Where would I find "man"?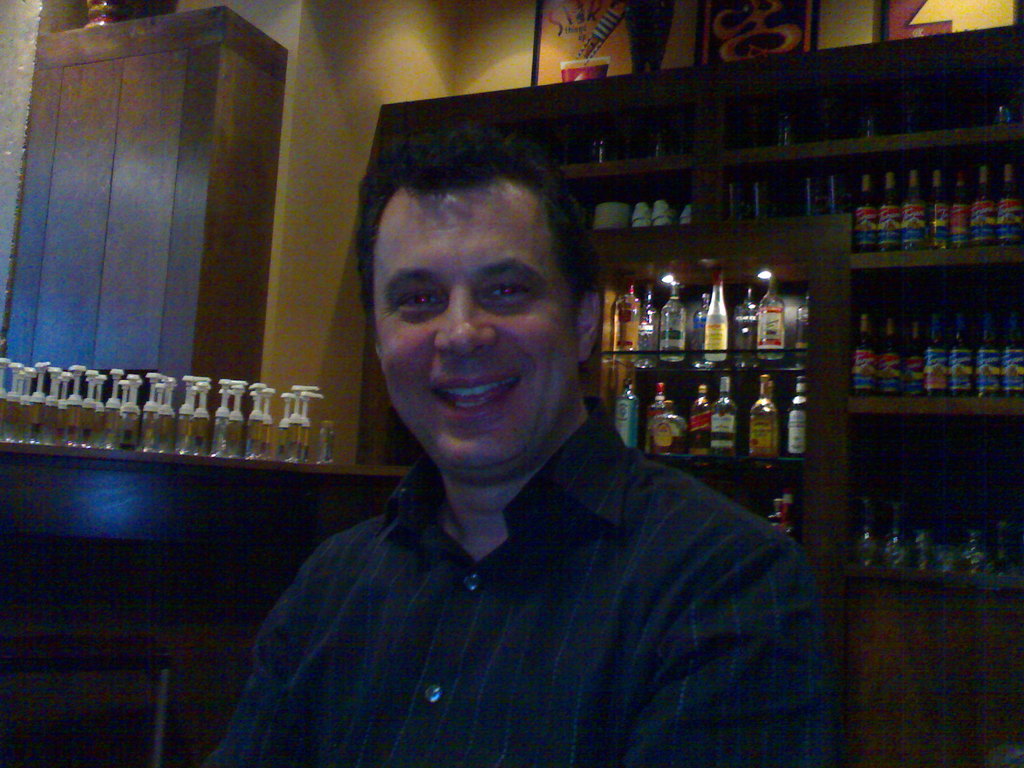
At bbox=(237, 100, 838, 740).
